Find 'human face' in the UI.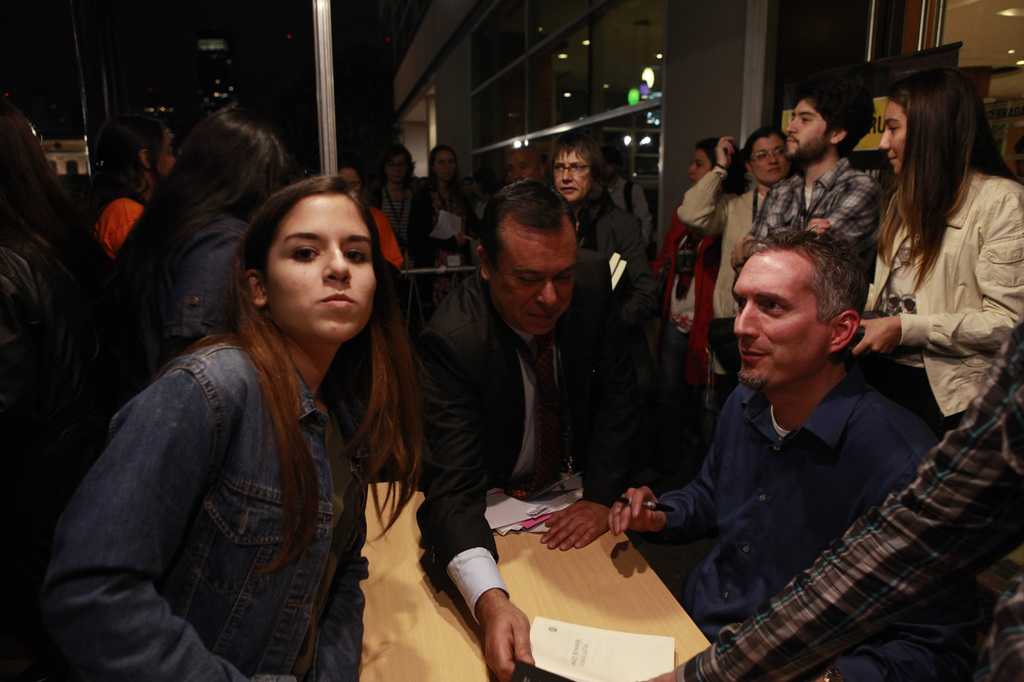
UI element at (267,194,380,341).
